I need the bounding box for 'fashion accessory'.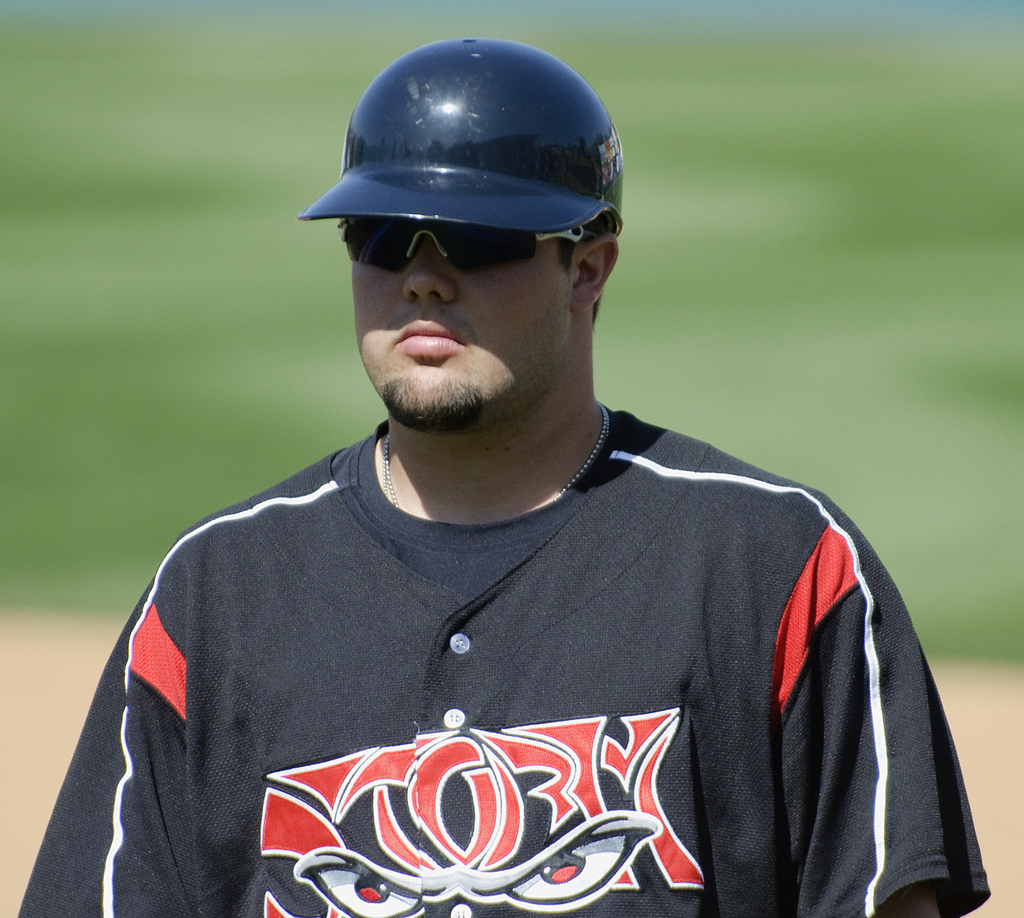
Here it is: (384,403,611,510).
